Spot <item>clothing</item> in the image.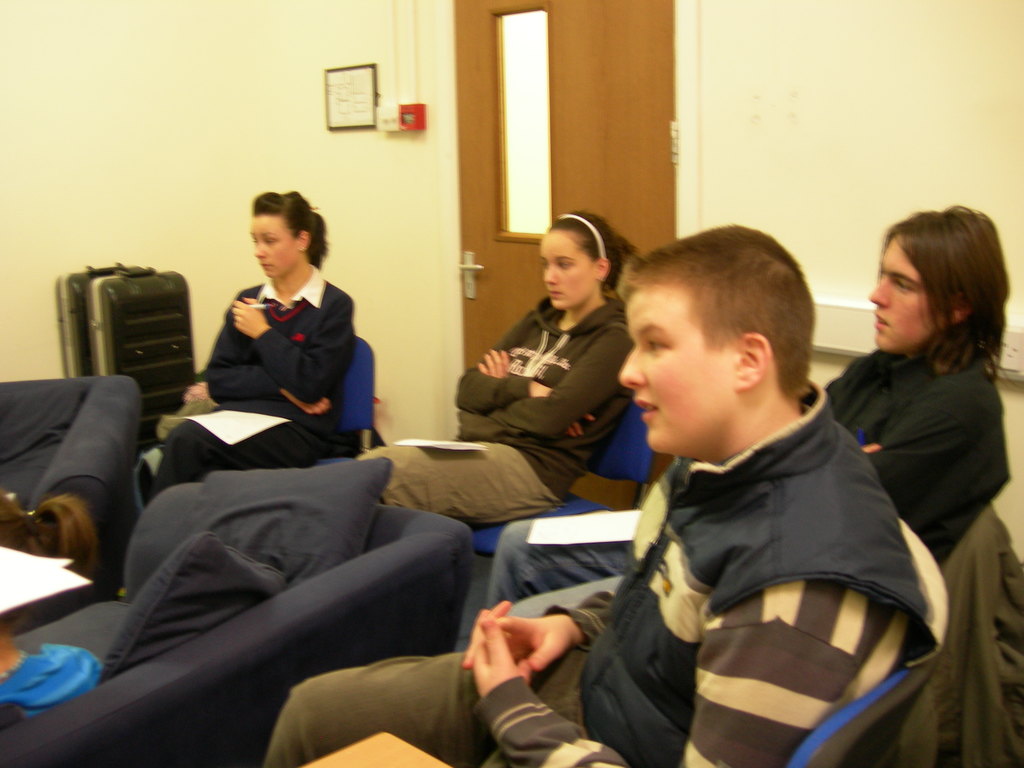
<item>clothing</item> found at x1=356, y1=289, x2=643, y2=525.
